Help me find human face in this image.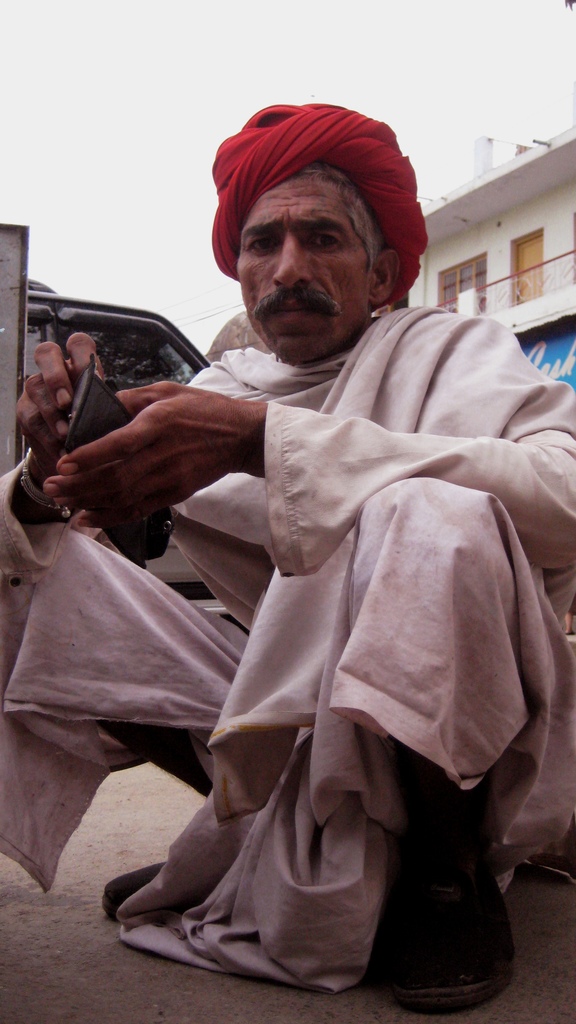
Found it: <box>239,168,376,360</box>.
